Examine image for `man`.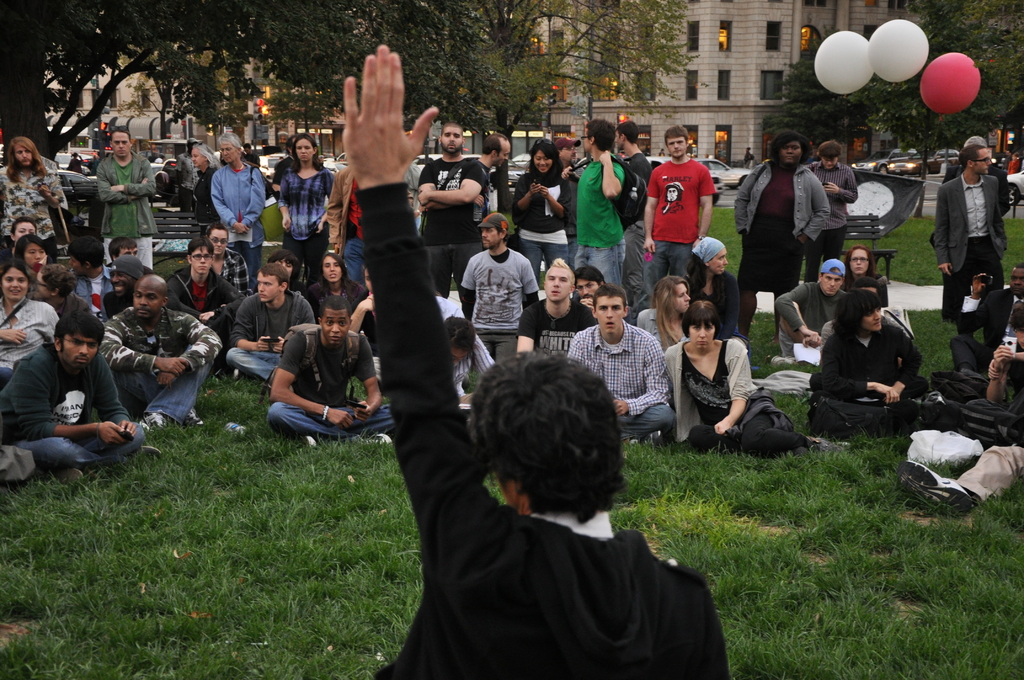
Examination result: (415,123,487,316).
